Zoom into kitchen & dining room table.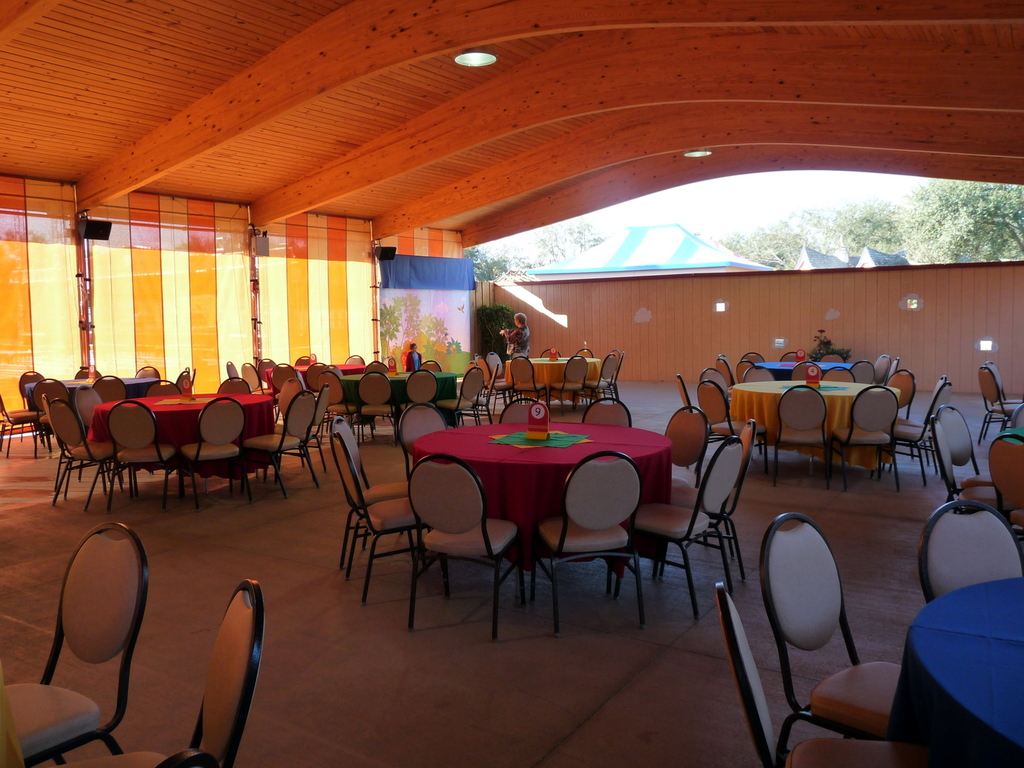
Zoom target: box(372, 394, 724, 624).
